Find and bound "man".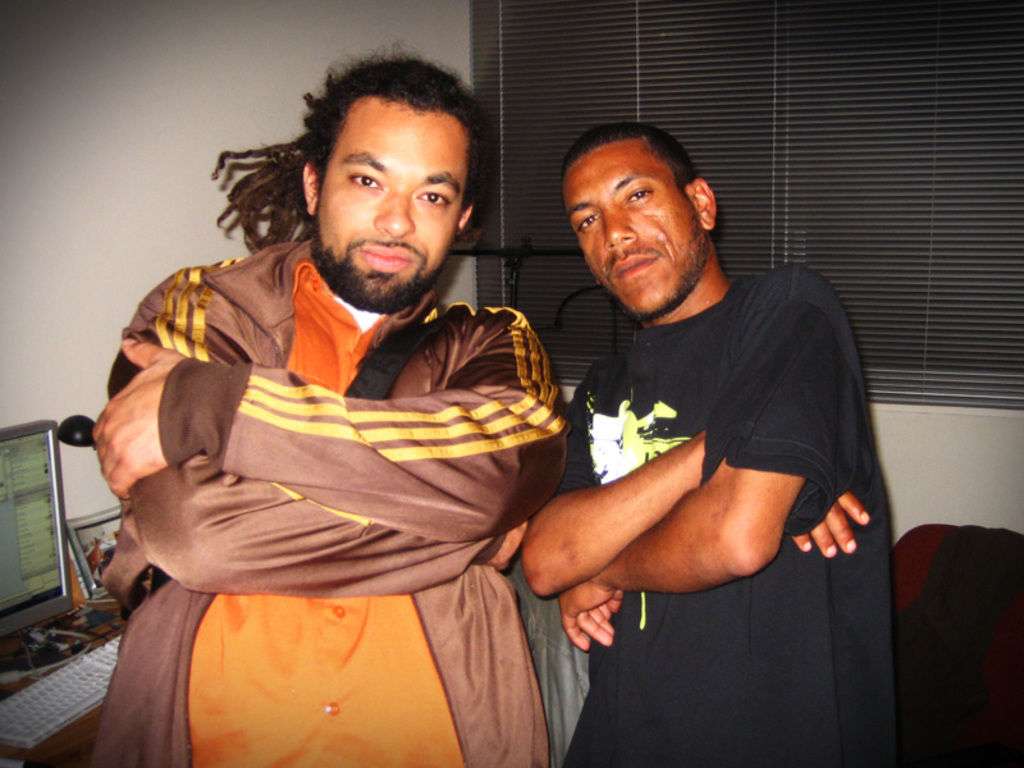
Bound: {"left": 498, "top": 73, "right": 913, "bottom": 767}.
